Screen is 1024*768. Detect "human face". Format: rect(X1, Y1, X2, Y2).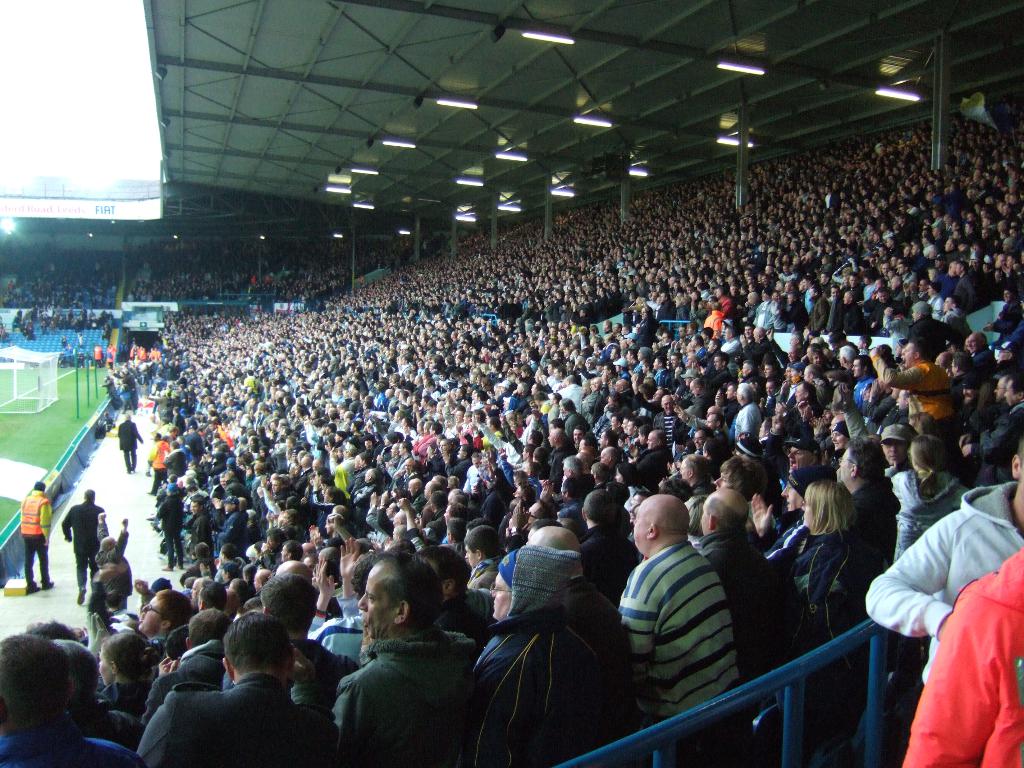
rect(883, 438, 908, 464).
